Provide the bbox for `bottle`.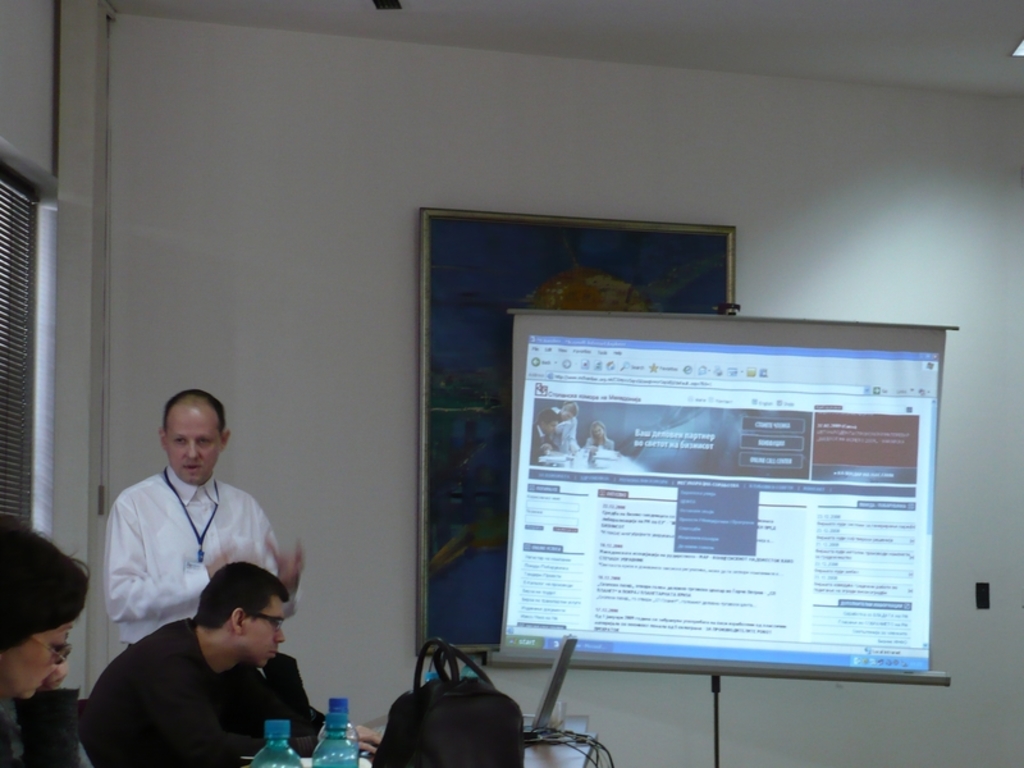
l=312, t=710, r=358, b=767.
